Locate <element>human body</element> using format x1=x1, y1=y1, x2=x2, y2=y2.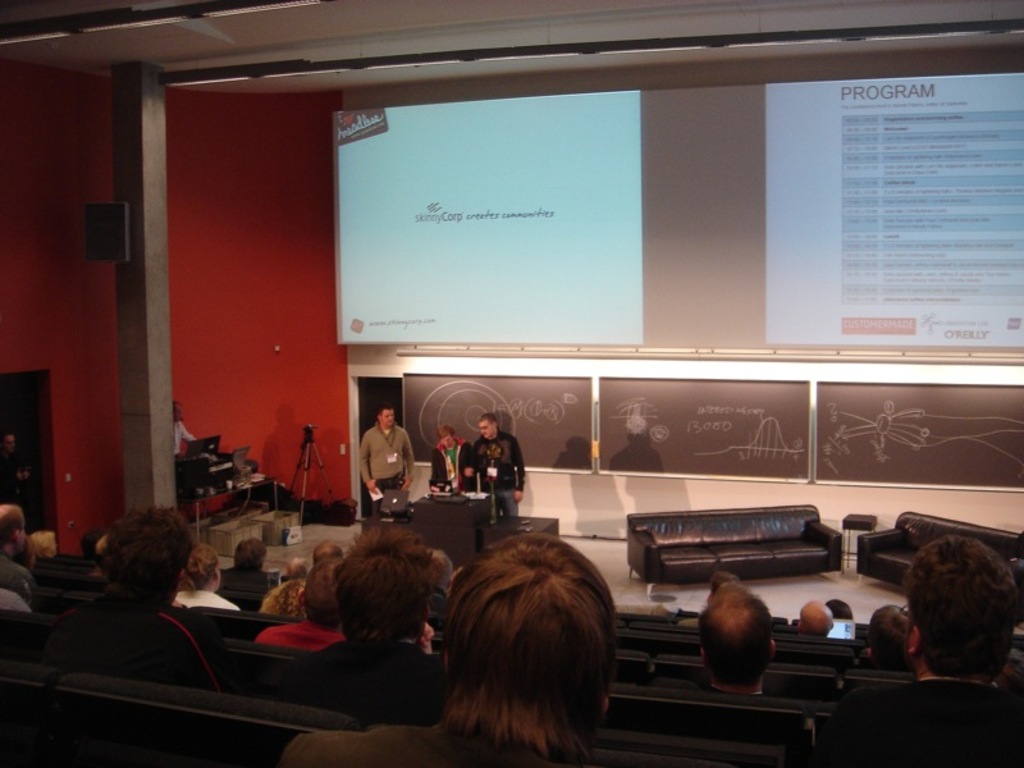
x1=179, y1=543, x2=238, y2=608.
